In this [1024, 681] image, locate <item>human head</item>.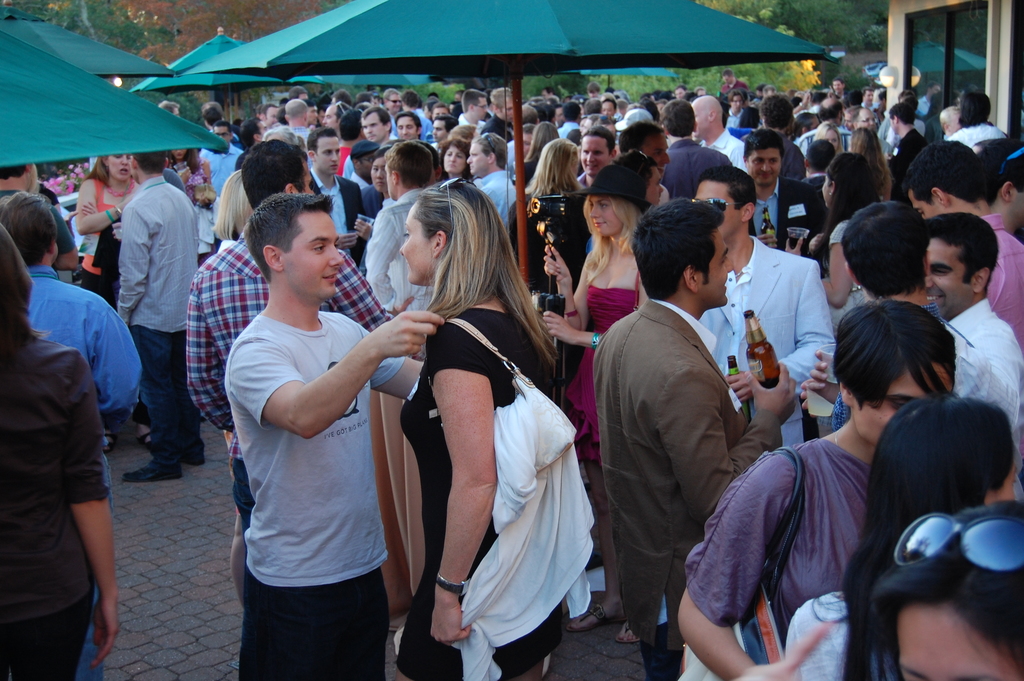
Bounding box: (left=399, top=177, right=504, bottom=288).
